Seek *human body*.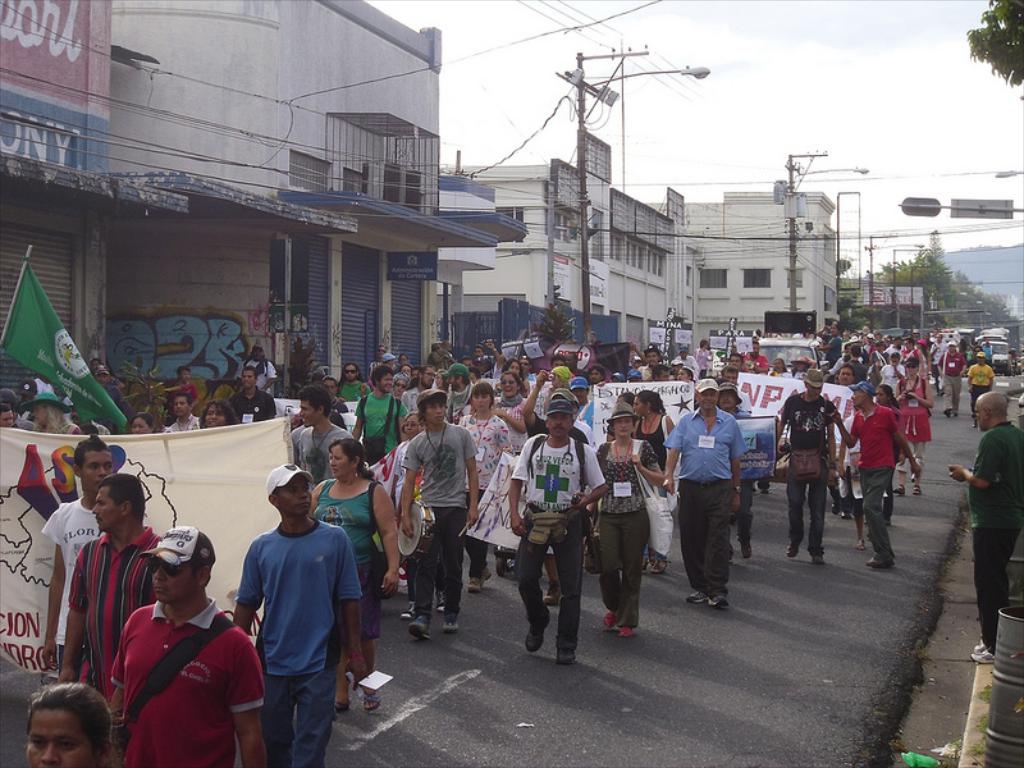
108,527,270,767.
